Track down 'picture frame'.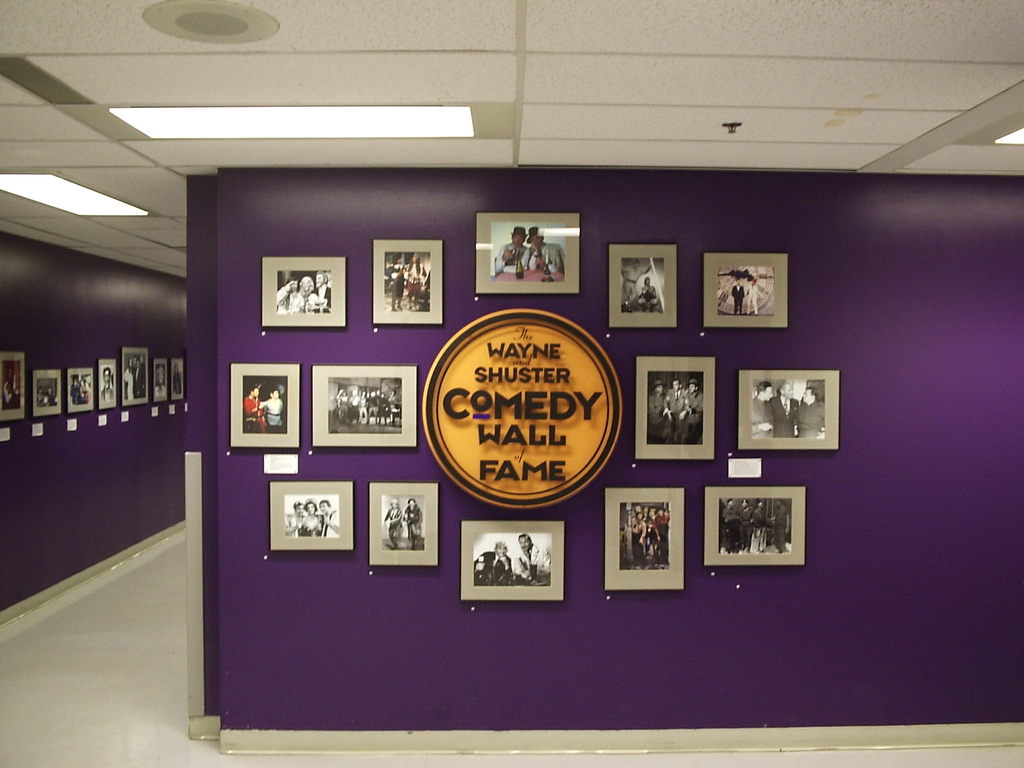
Tracked to (604, 487, 685, 590).
